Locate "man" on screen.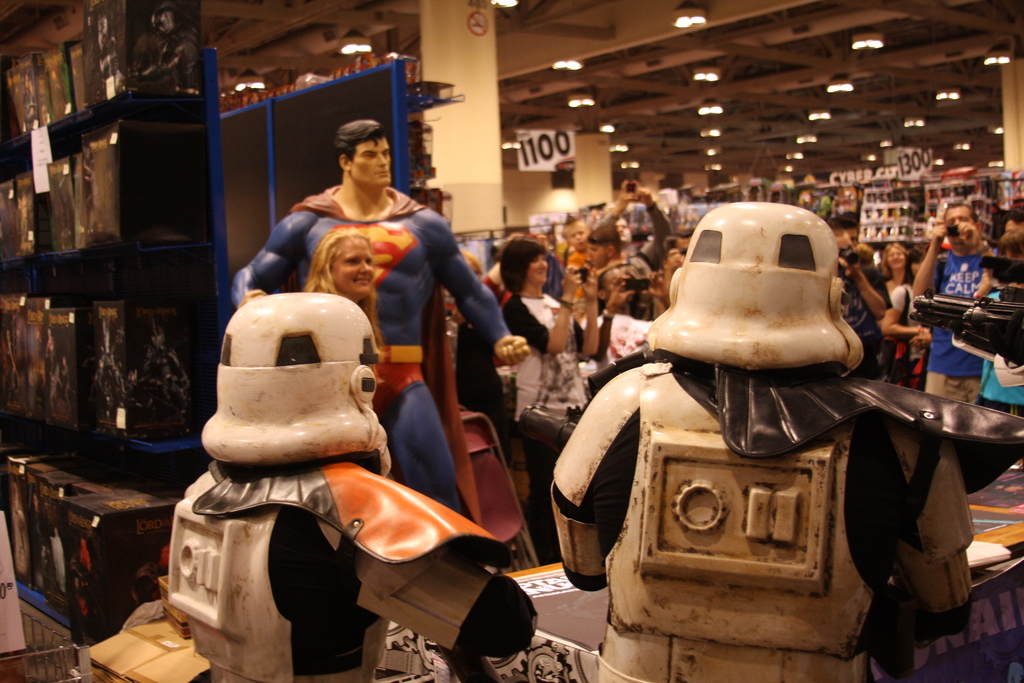
On screen at l=588, t=176, r=673, b=273.
